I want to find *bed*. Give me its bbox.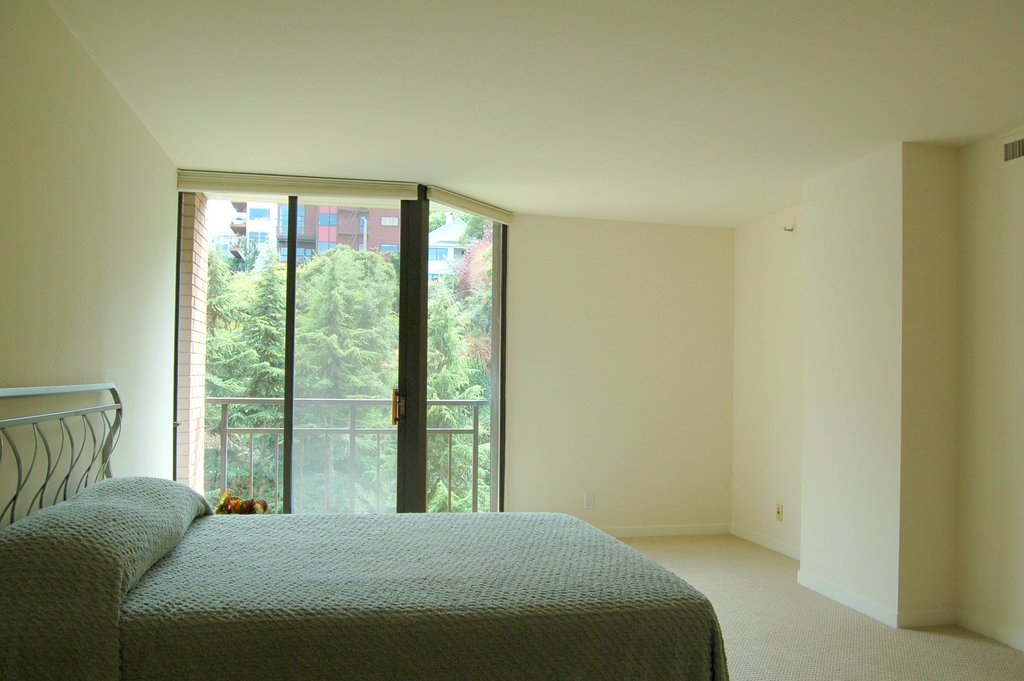
18:355:739:680.
